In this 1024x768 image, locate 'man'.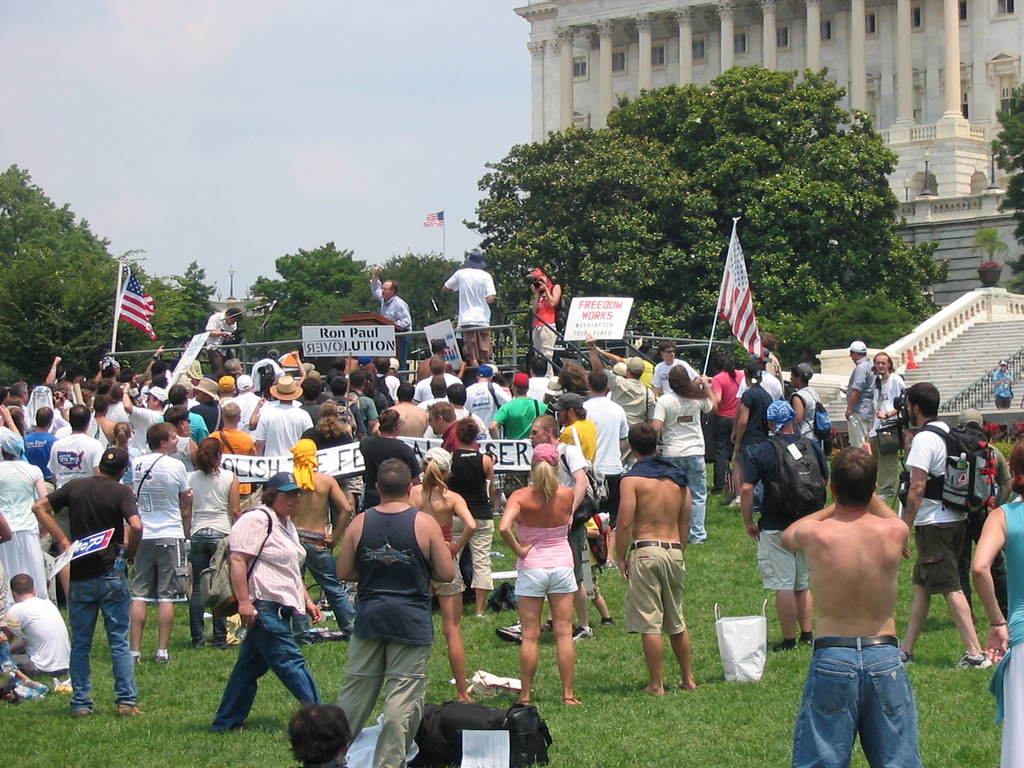
Bounding box: region(470, 360, 505, 415).
